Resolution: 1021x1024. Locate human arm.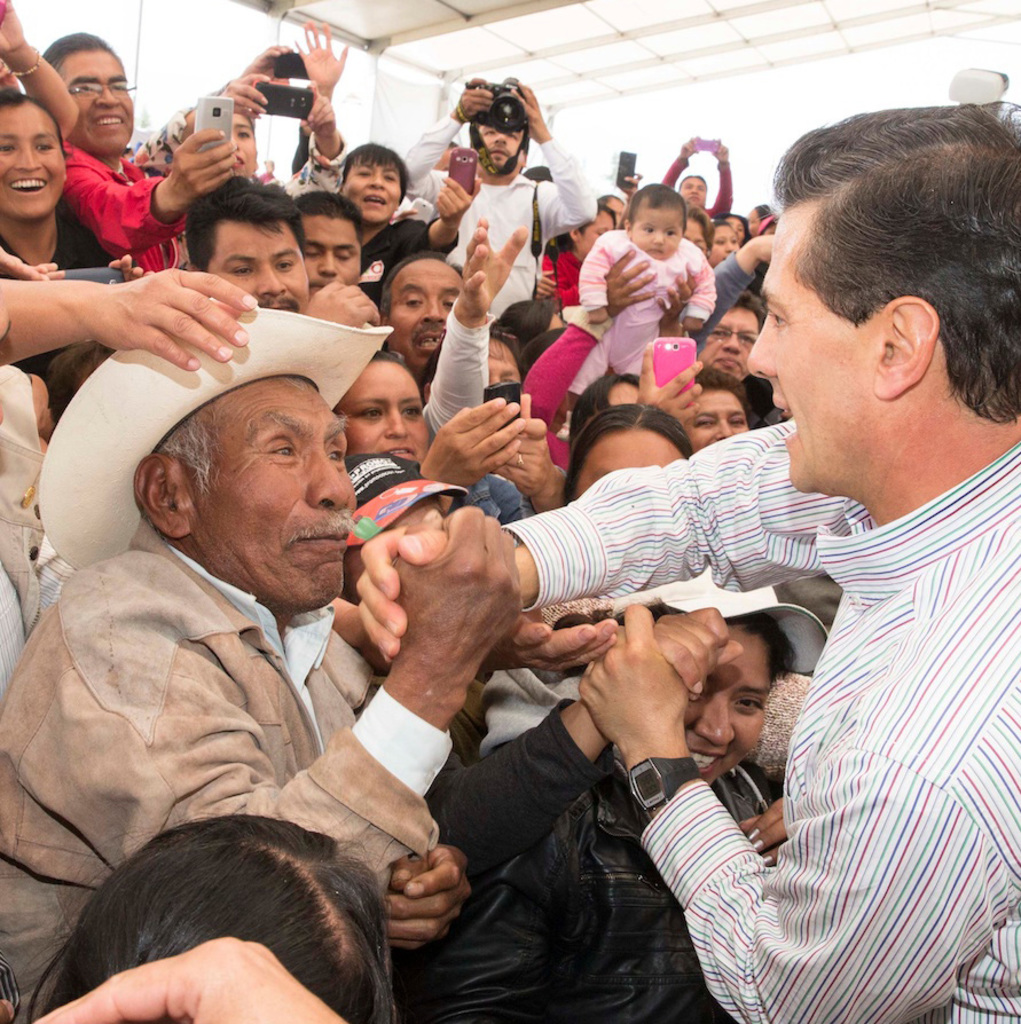
left=17, top=490, right=524, bottom=893.
